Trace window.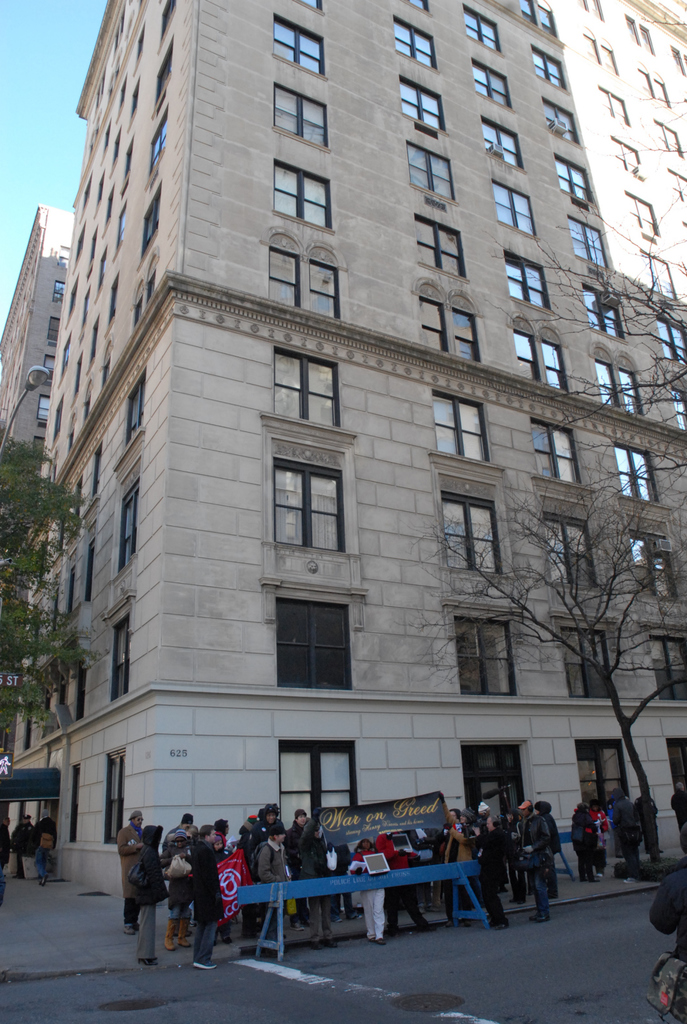
Traced to l=622, t=194, r=658, b=237.
